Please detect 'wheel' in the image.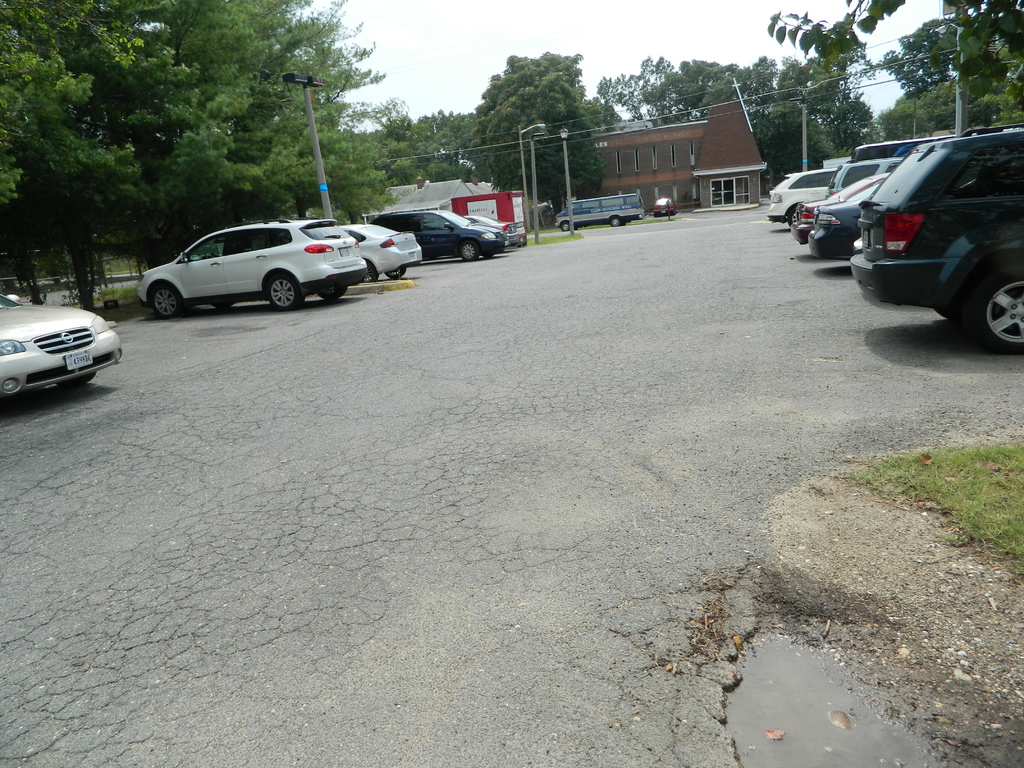
{"left": 459, "top": 241, "right": 477, "bottom": 261}.
